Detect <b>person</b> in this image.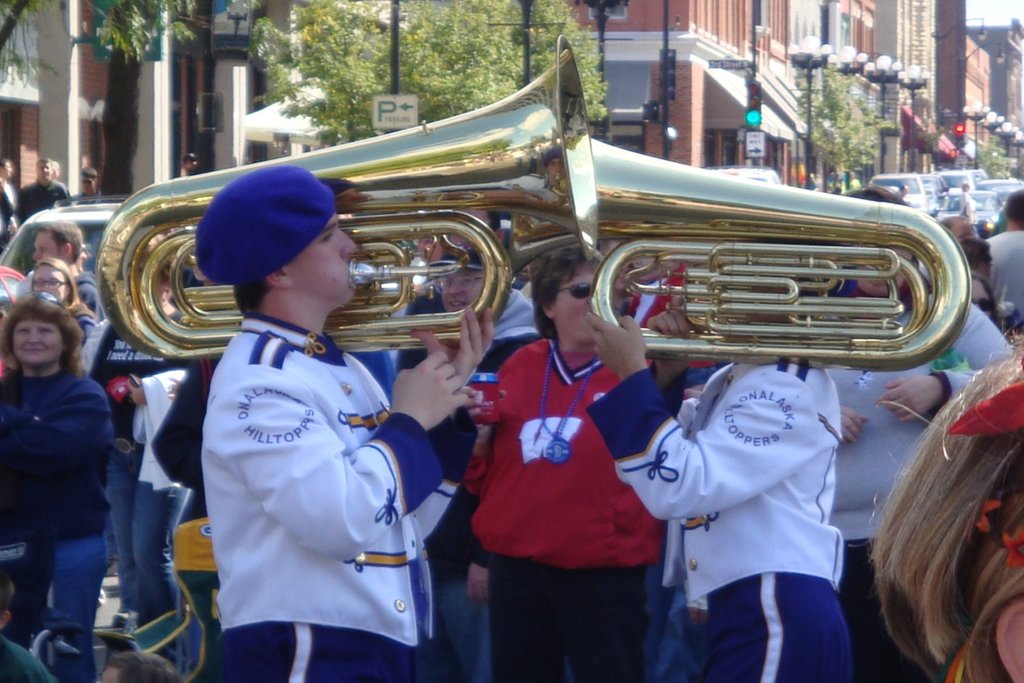
Detection: 827 184 1023 682.
